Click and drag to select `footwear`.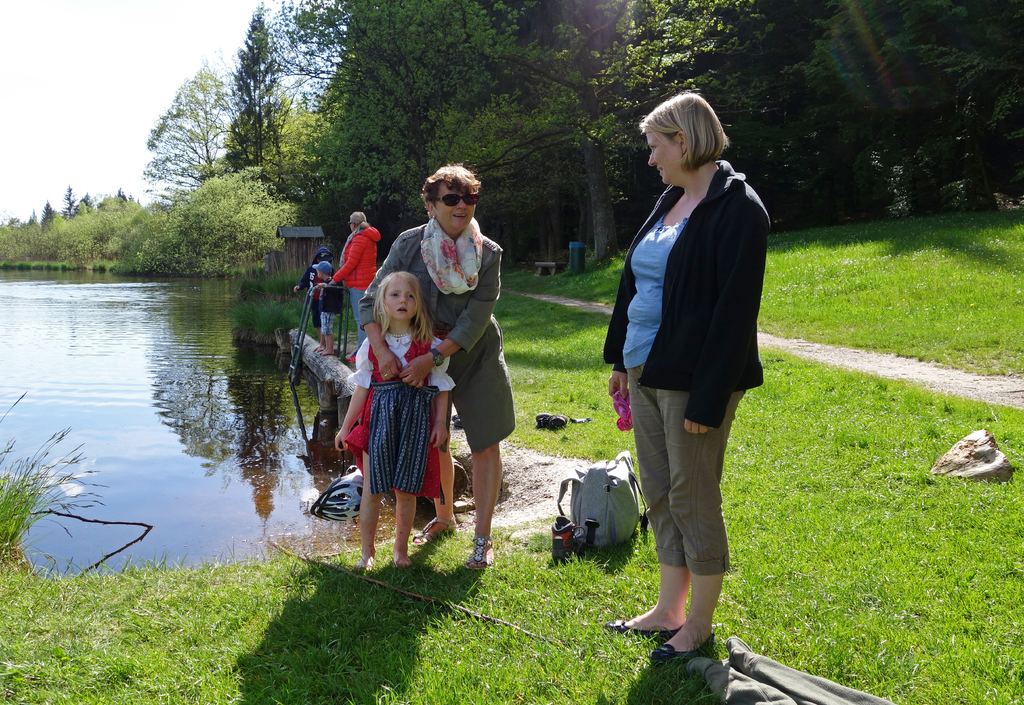
Selection: x1=467, y1=536, x2=495, y2=568.
